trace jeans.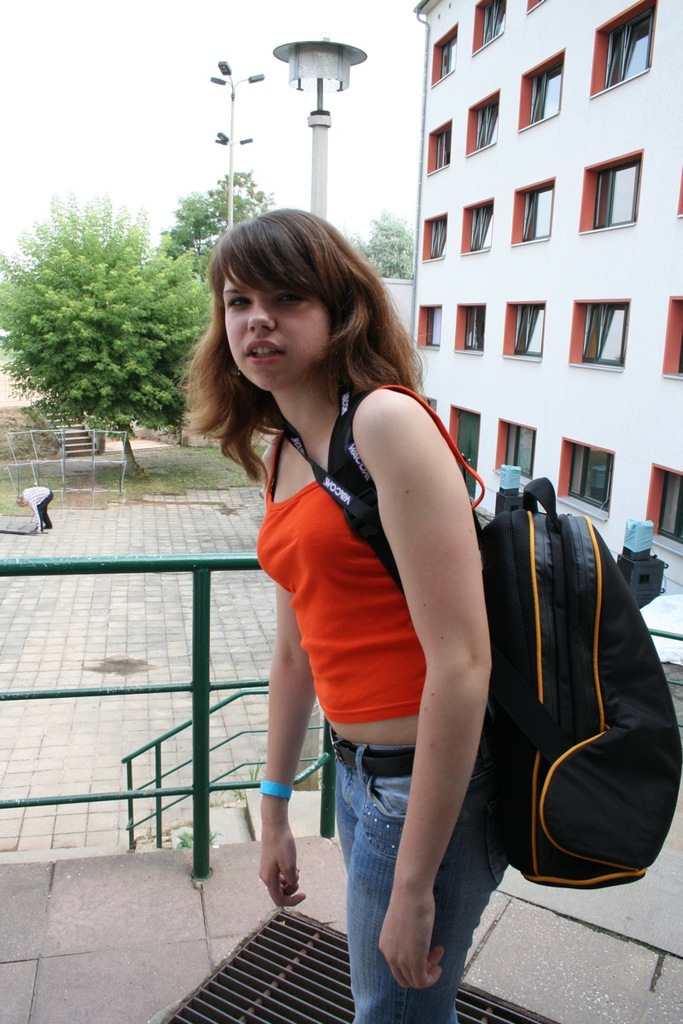
Traced to 335 757 516 1023.
